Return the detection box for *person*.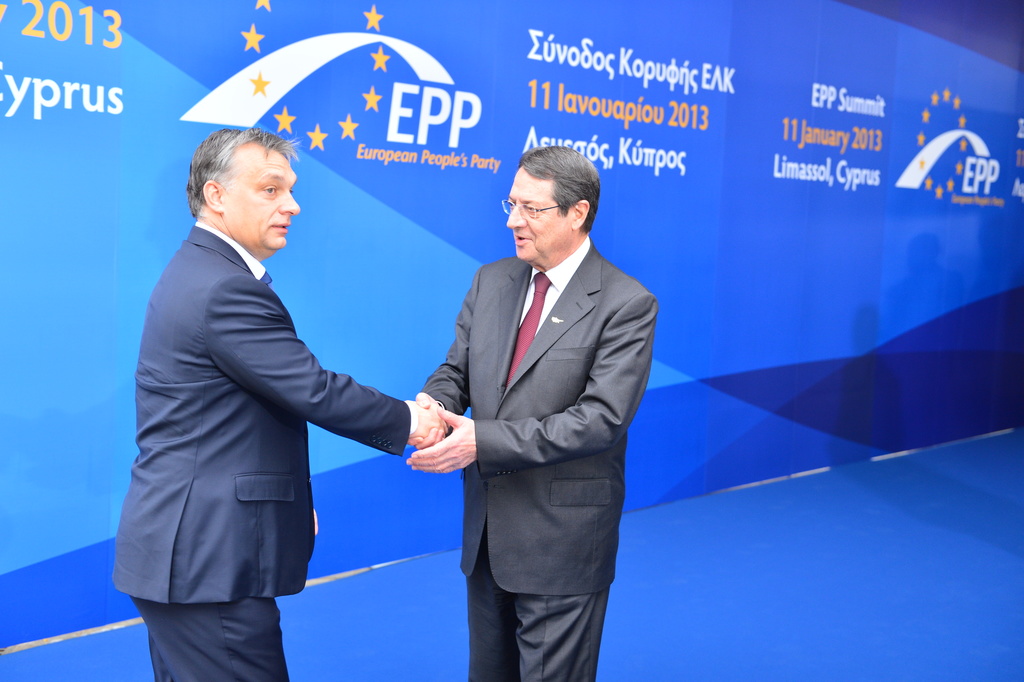
(413, 146, 660, 681).
